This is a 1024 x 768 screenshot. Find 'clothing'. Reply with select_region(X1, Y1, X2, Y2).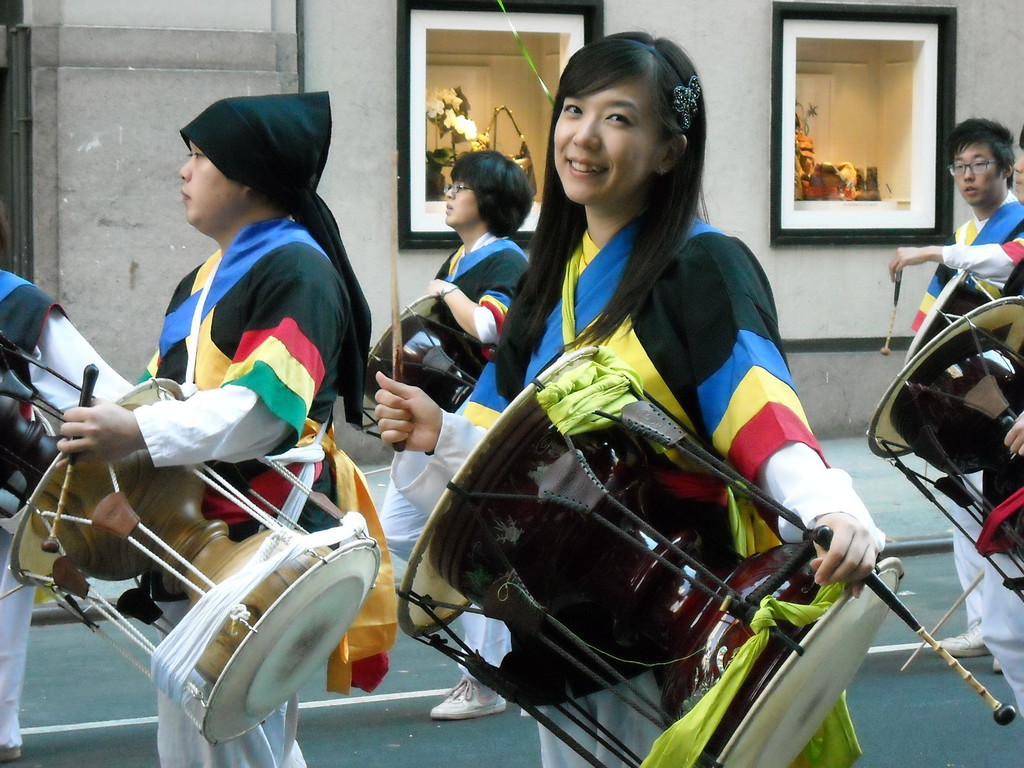
select_region(943, 224, 1023, 703).
